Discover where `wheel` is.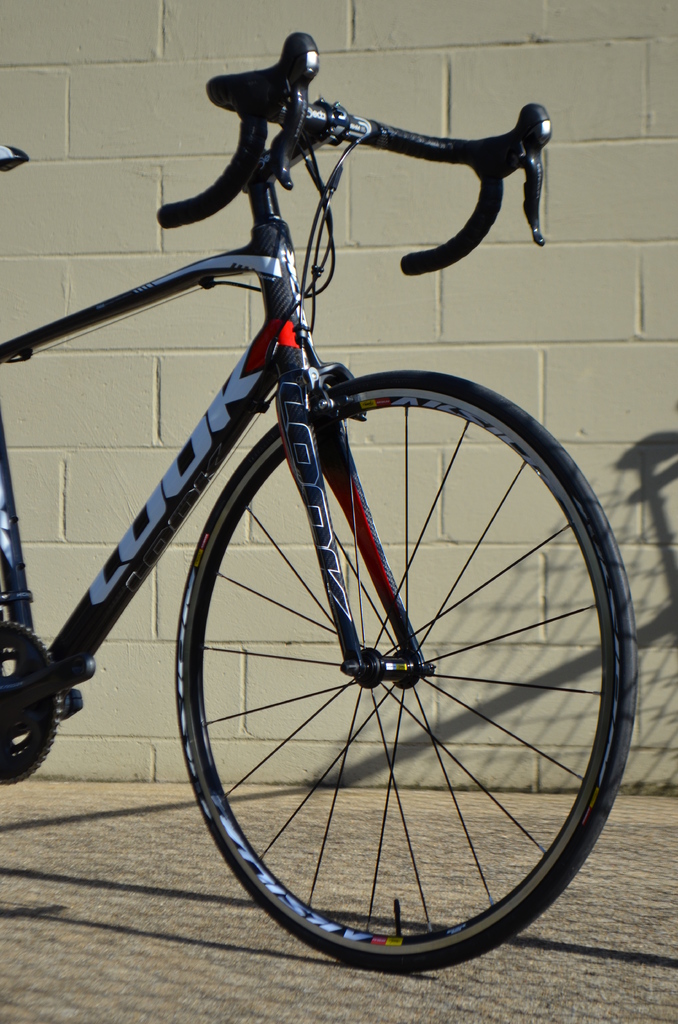
Discovered at 169:365:625:950.
